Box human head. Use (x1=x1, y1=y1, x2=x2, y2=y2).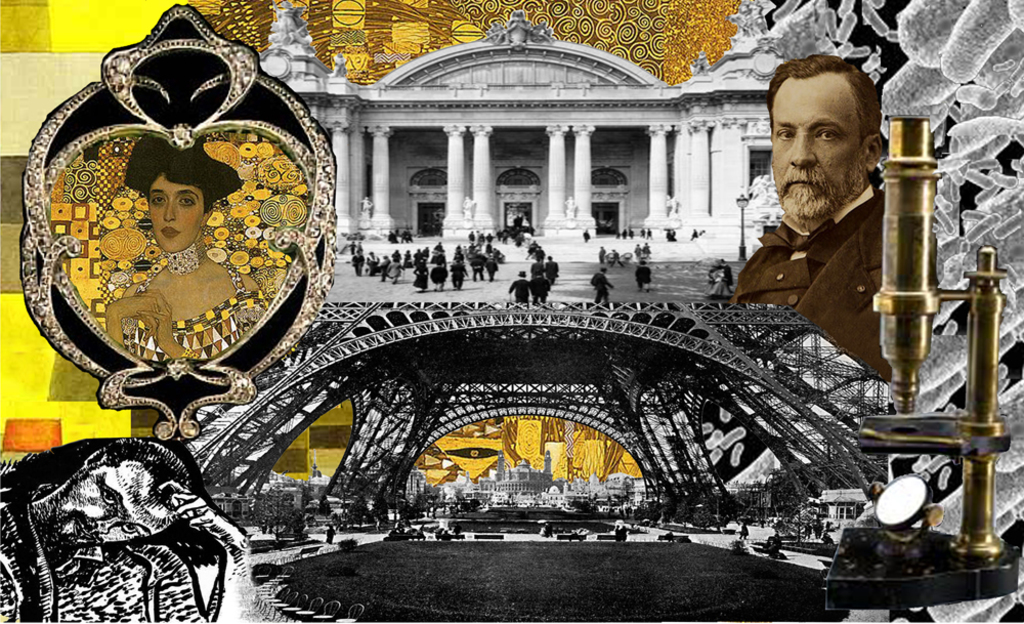
(x1=774, y1=50, x2=893, y2=216).
